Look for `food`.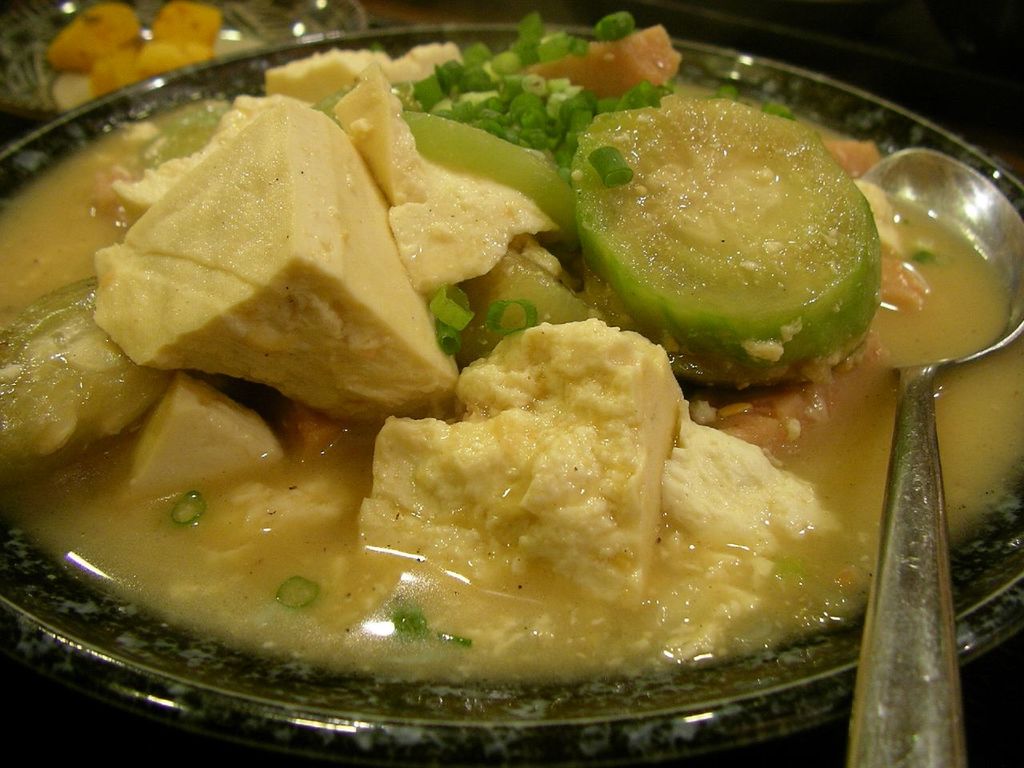
Found: [x1=152, y1=0, x2=226, y2=46].
